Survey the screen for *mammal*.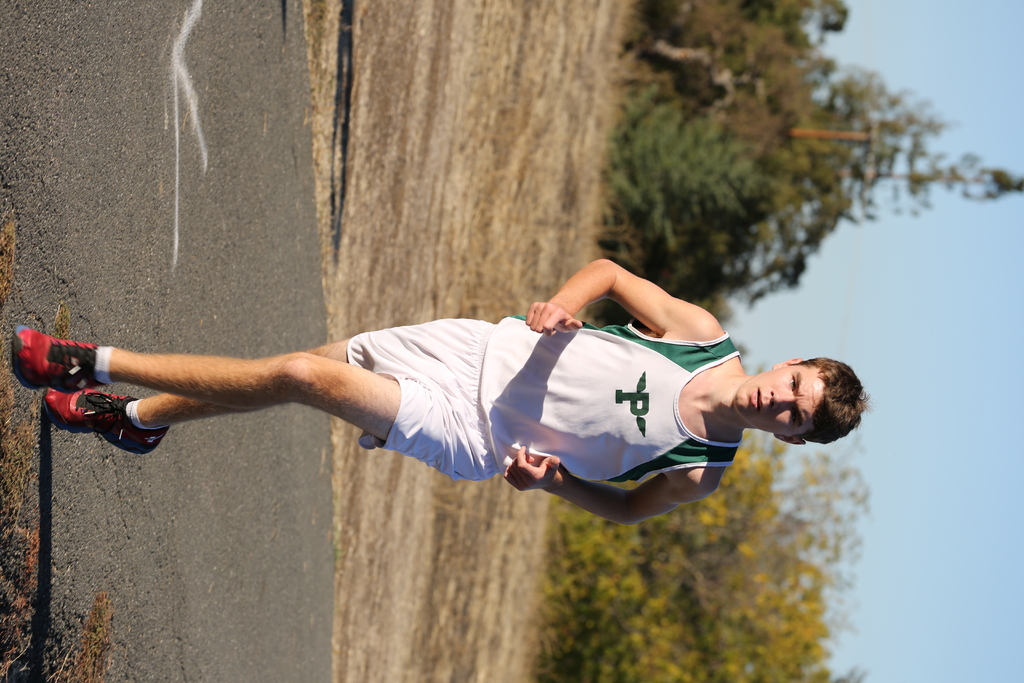
Survey found: left=70, top=238, right=876, bottom=544.
